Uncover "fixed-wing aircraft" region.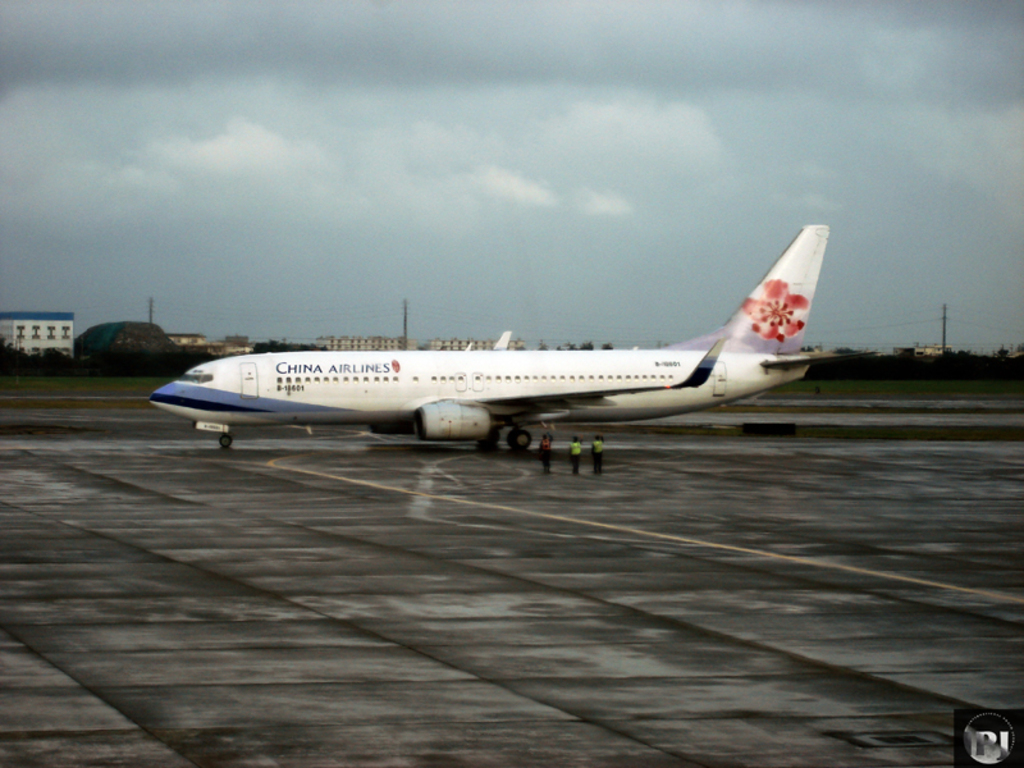
Uncovered: bbox=[148, 224, 842, 453].
